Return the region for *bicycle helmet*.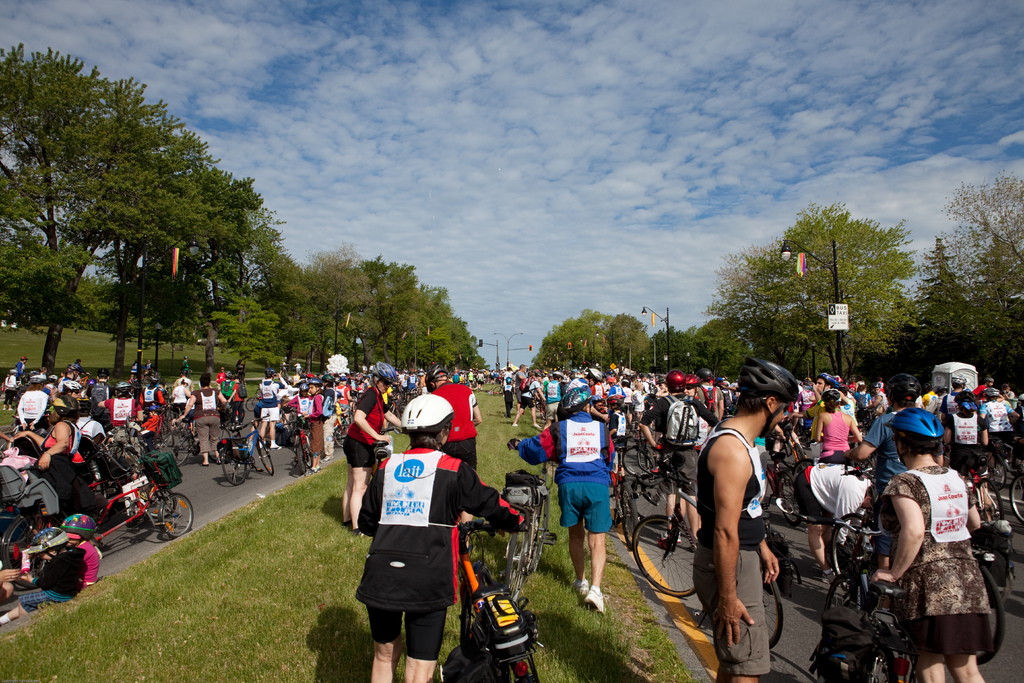
{"x1": 963, "y1": 394, "x2": 975, "y2": 409}.
